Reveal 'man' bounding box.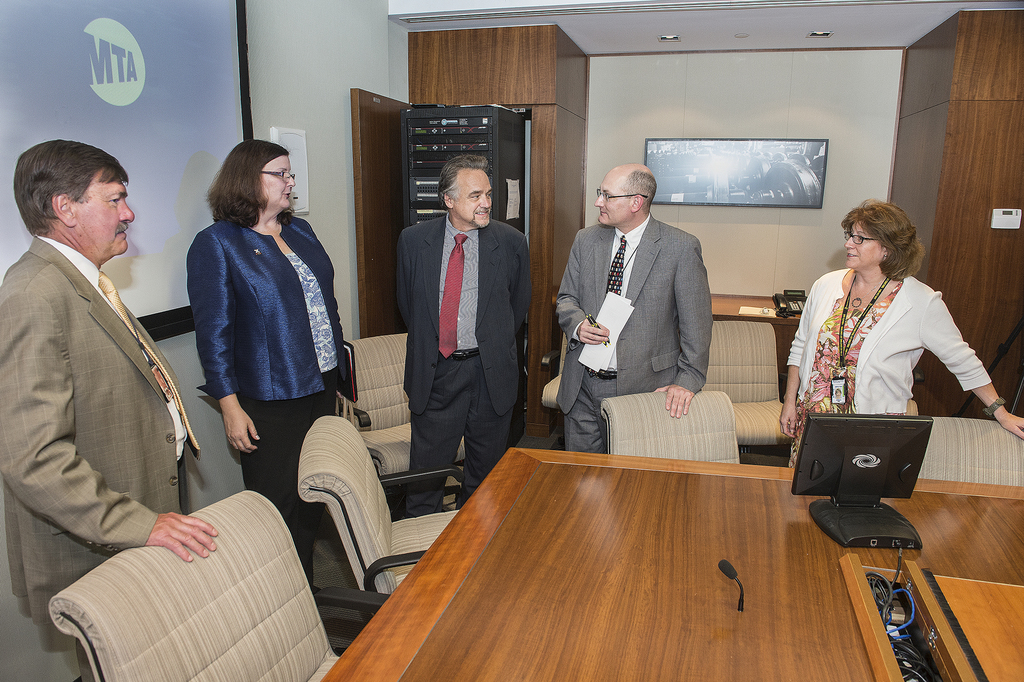
Revealed: 390 153 535 516.
